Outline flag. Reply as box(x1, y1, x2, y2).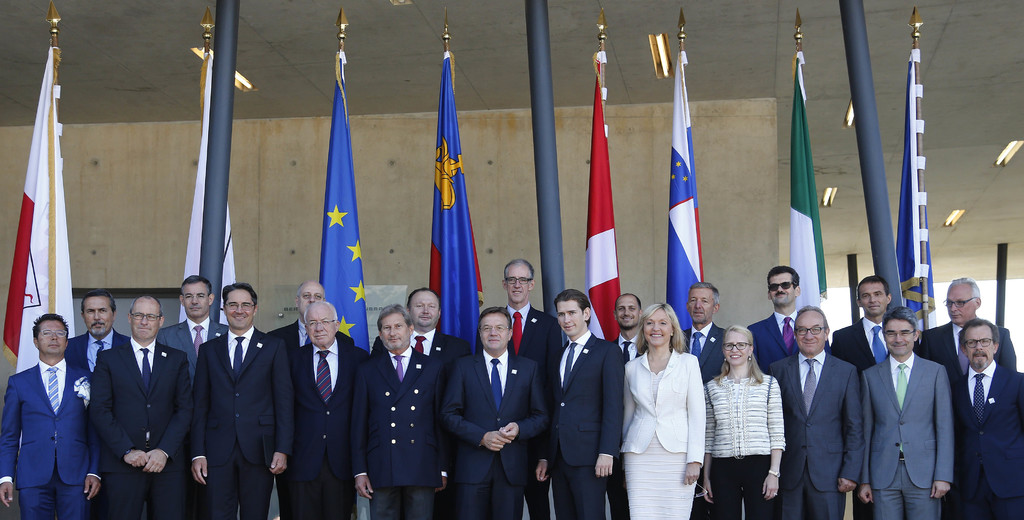
box(432, 42, 483, 347).
